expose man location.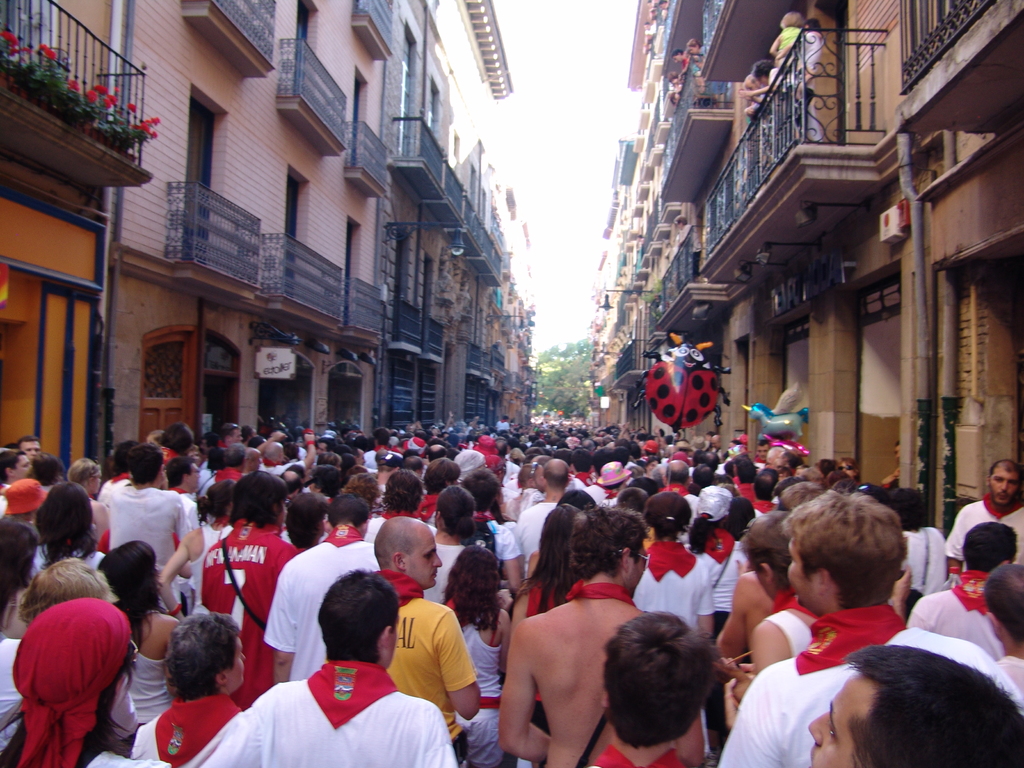
Exposed at crop(263, 495, 381, 685).
